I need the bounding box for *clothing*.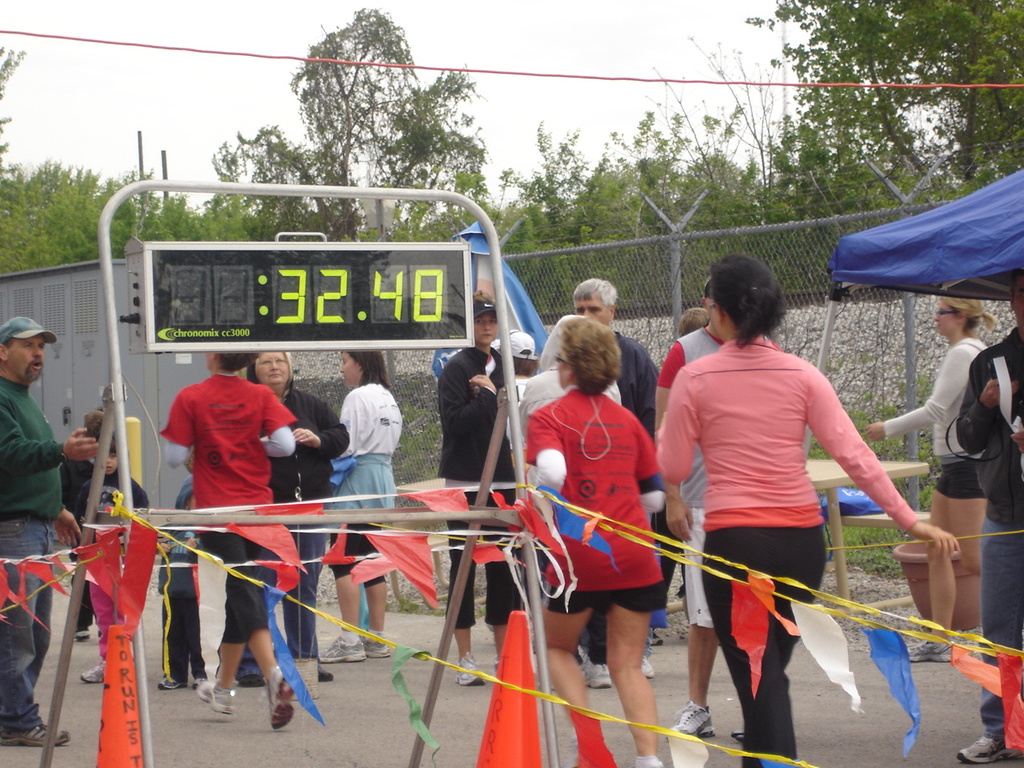
Here it is: crop(654, 334, 907, 764).
